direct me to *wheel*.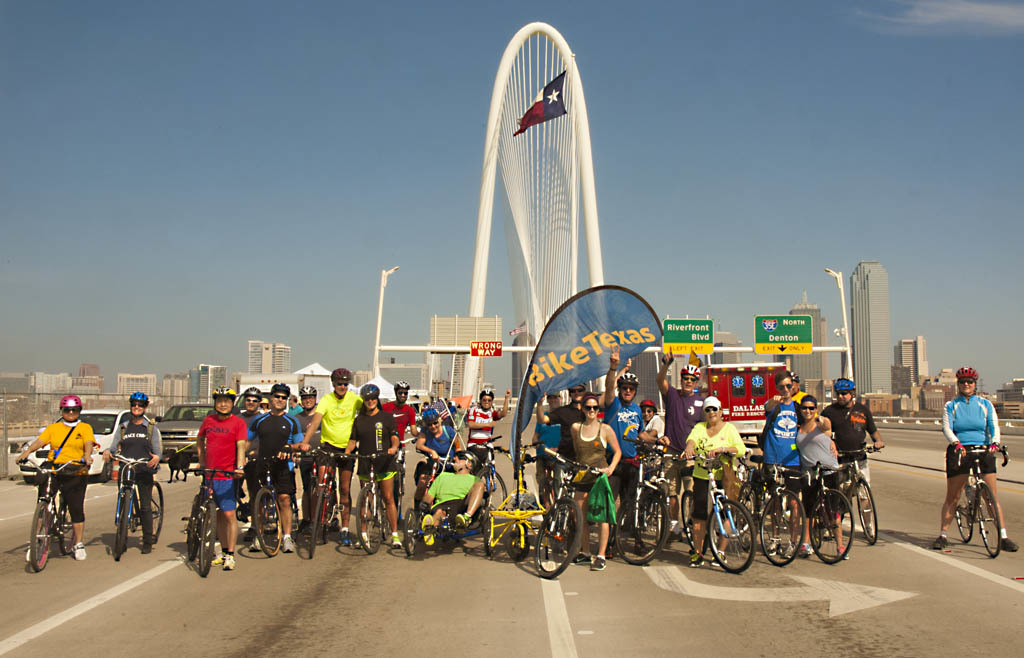
Direction: BBox(115, 489, 131, 558).
